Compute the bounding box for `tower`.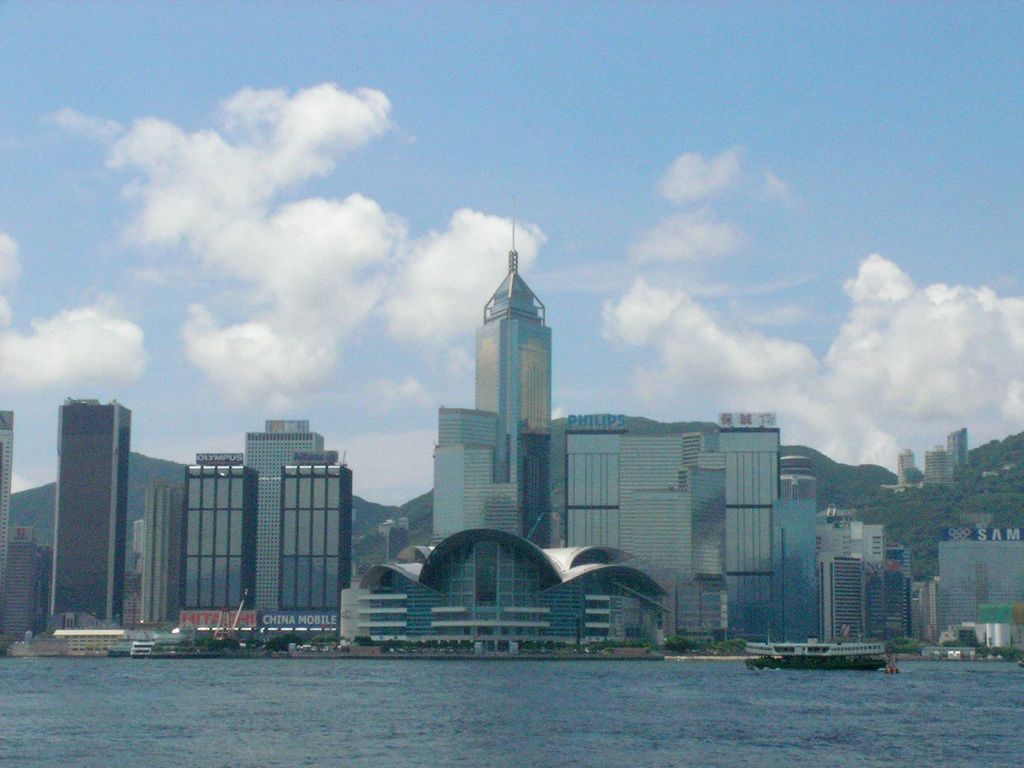
(241, 425, 323, 626).
